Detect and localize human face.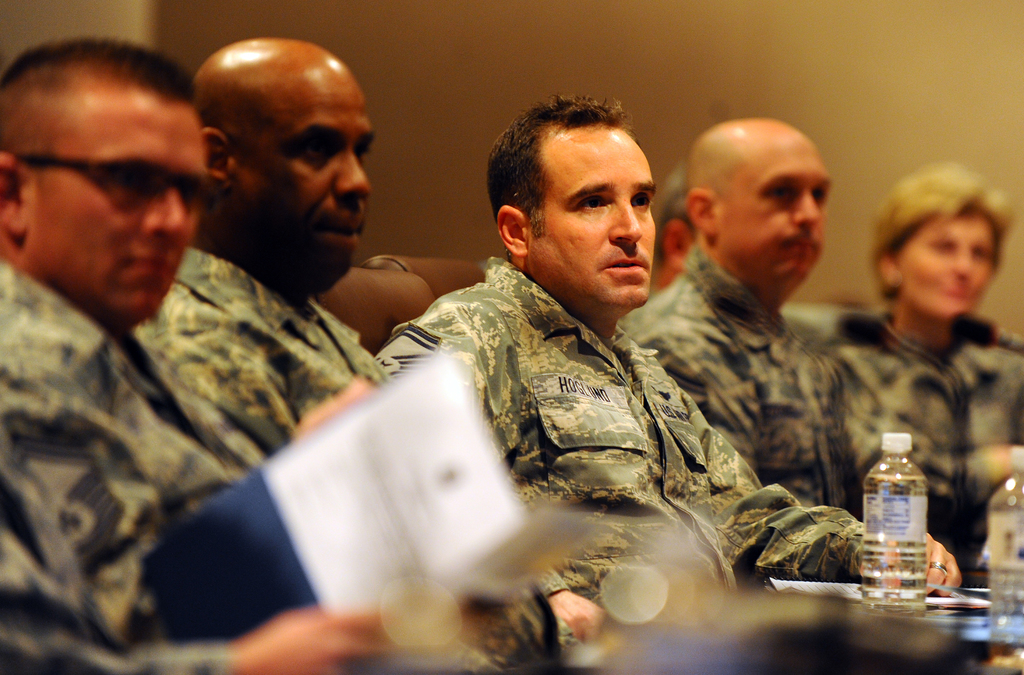
Localized at [707,125,840,294].
